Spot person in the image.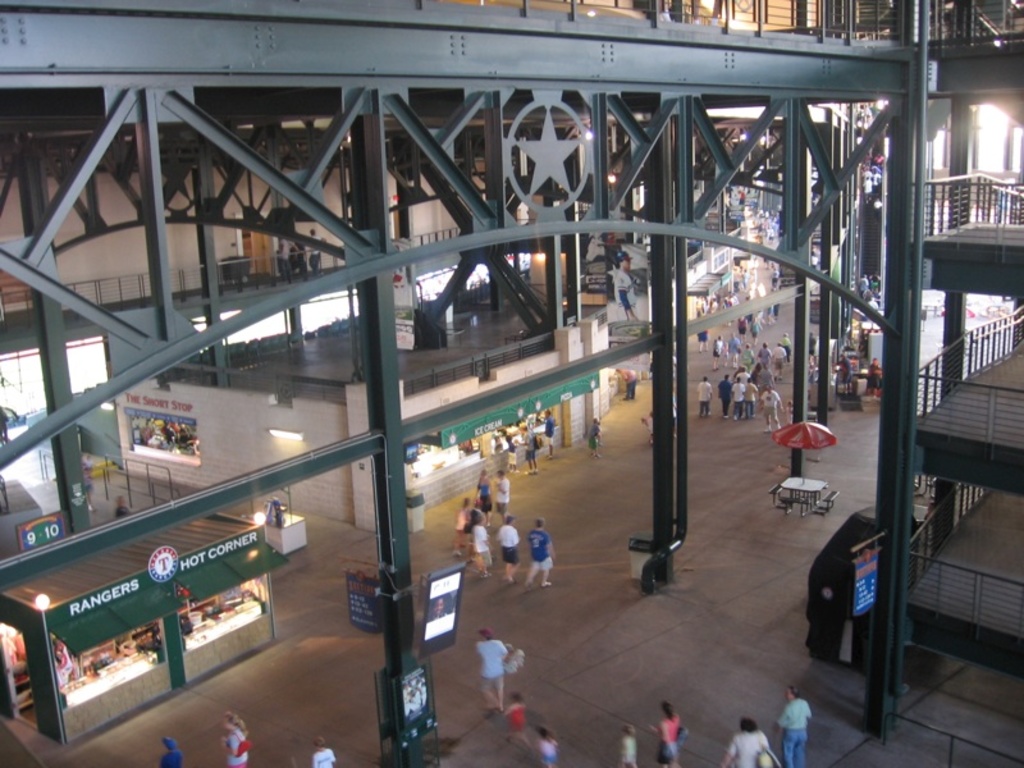
person found at detection(0, 402, 10, 451).
